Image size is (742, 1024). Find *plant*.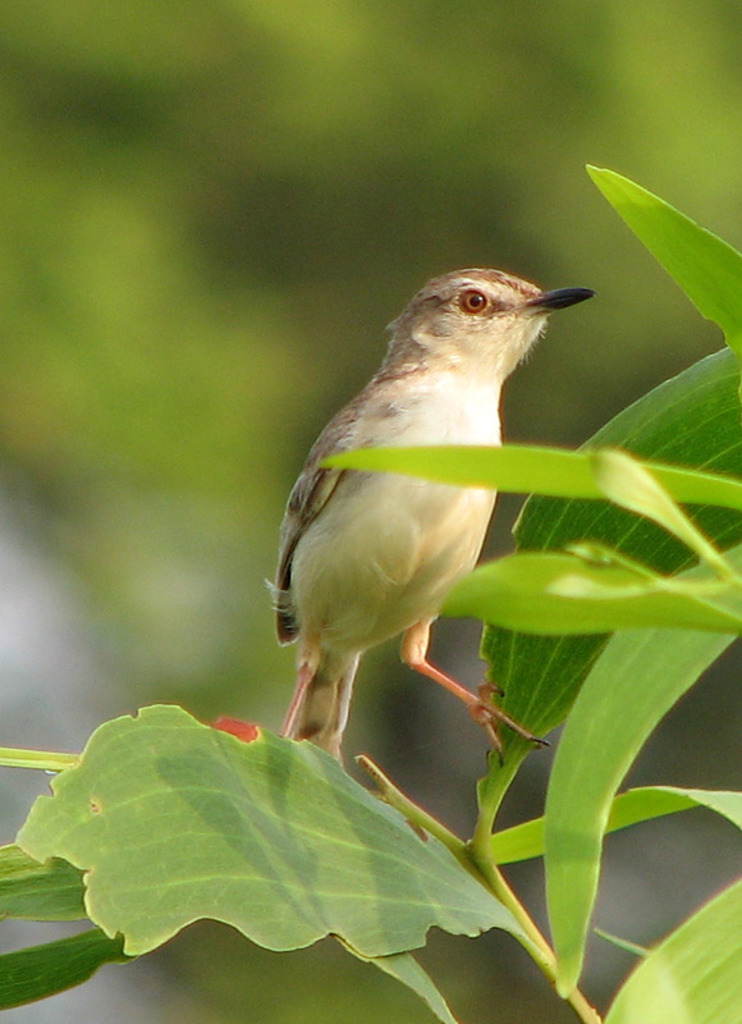
crop(0, 166, 741, 1023).
